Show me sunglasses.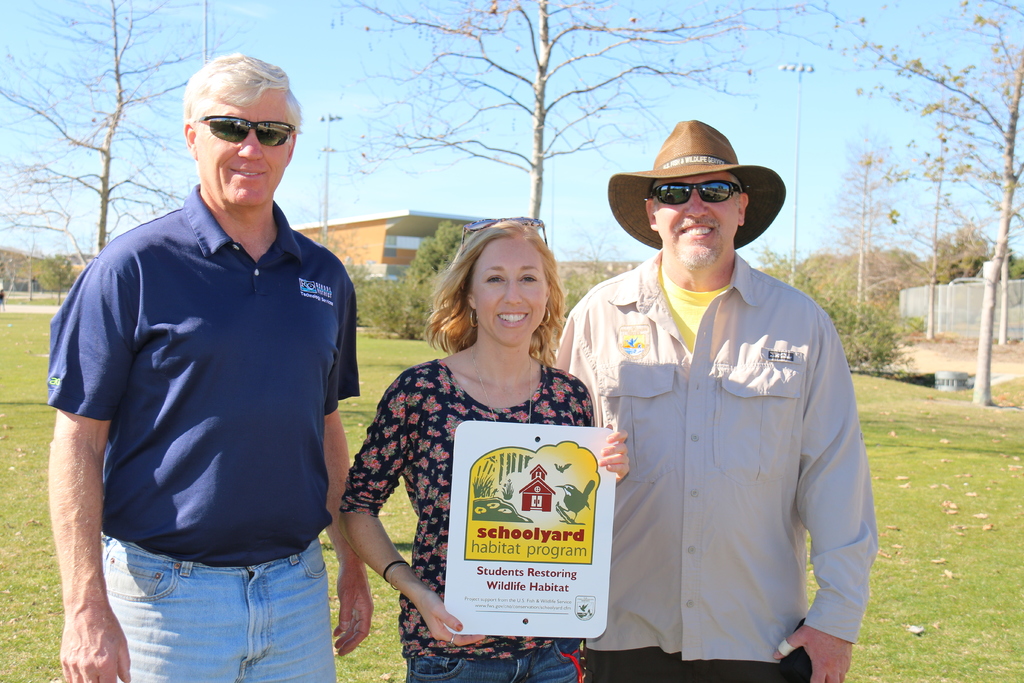
sunglasses is here: 460:215:548:242.
